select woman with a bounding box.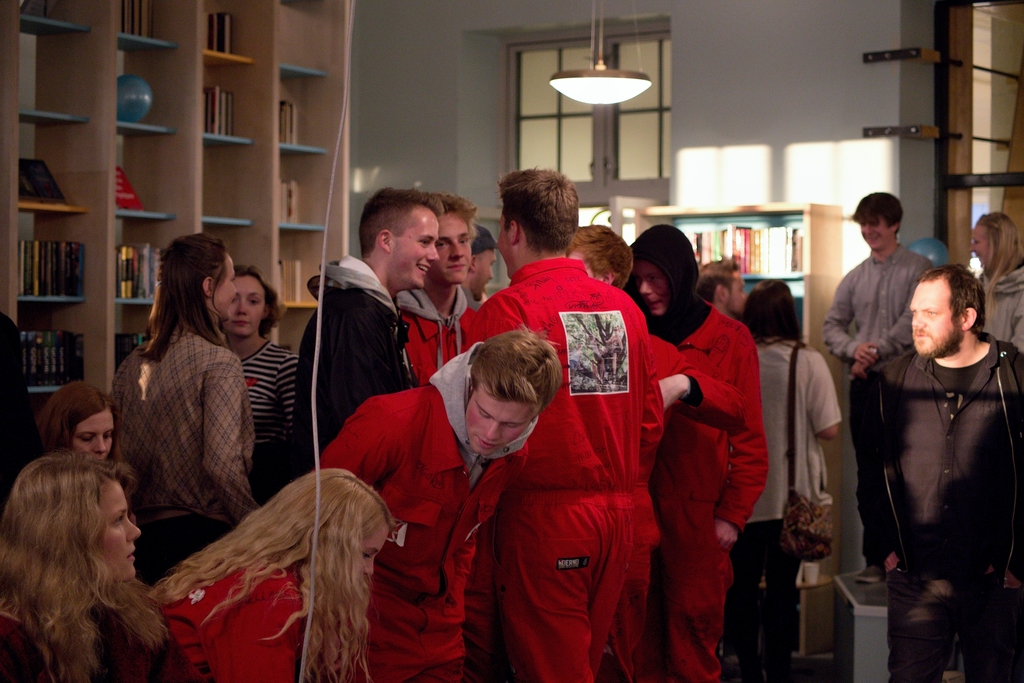
646/228/784/662.
